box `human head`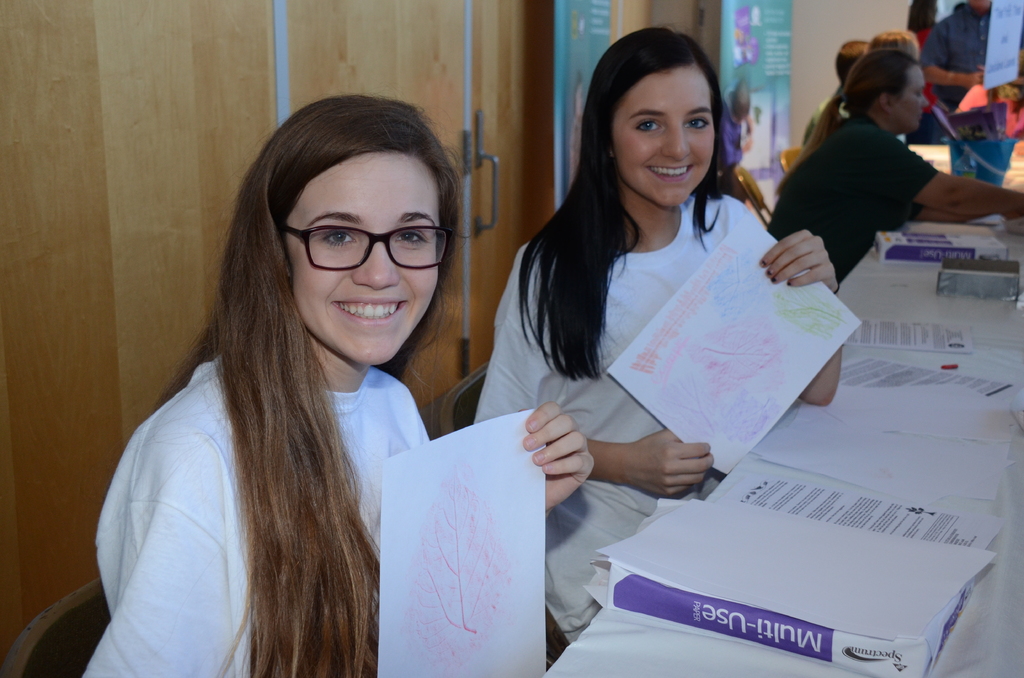
region(850, 51, 926, 137)
